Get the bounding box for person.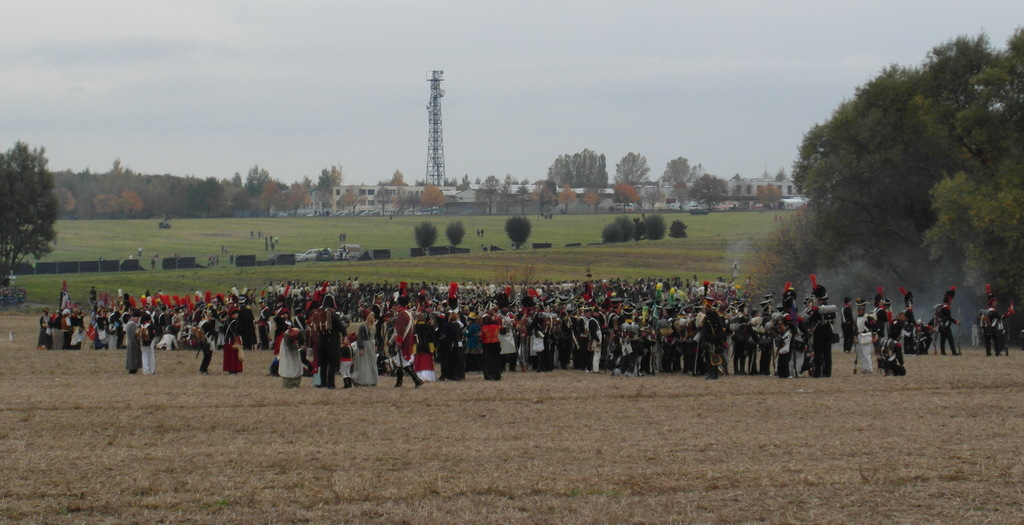
(x1=138, y1=248, x2=141, y2=259).
